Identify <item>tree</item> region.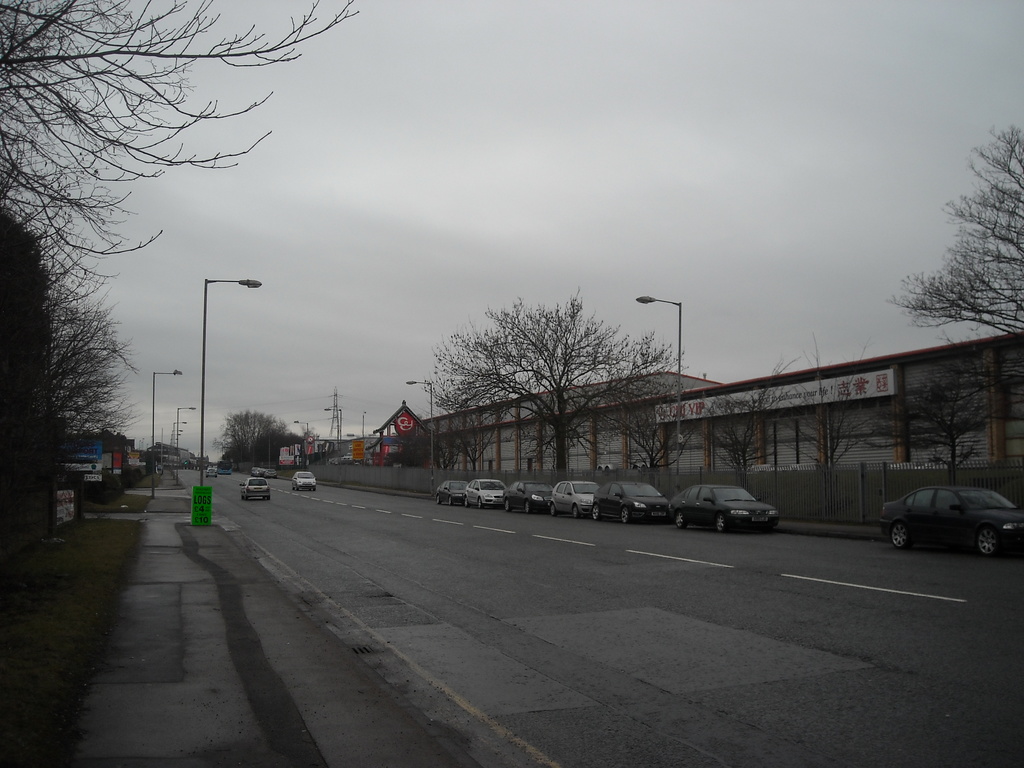
Region: [left=0, top=0, right=346, bottom=559].
